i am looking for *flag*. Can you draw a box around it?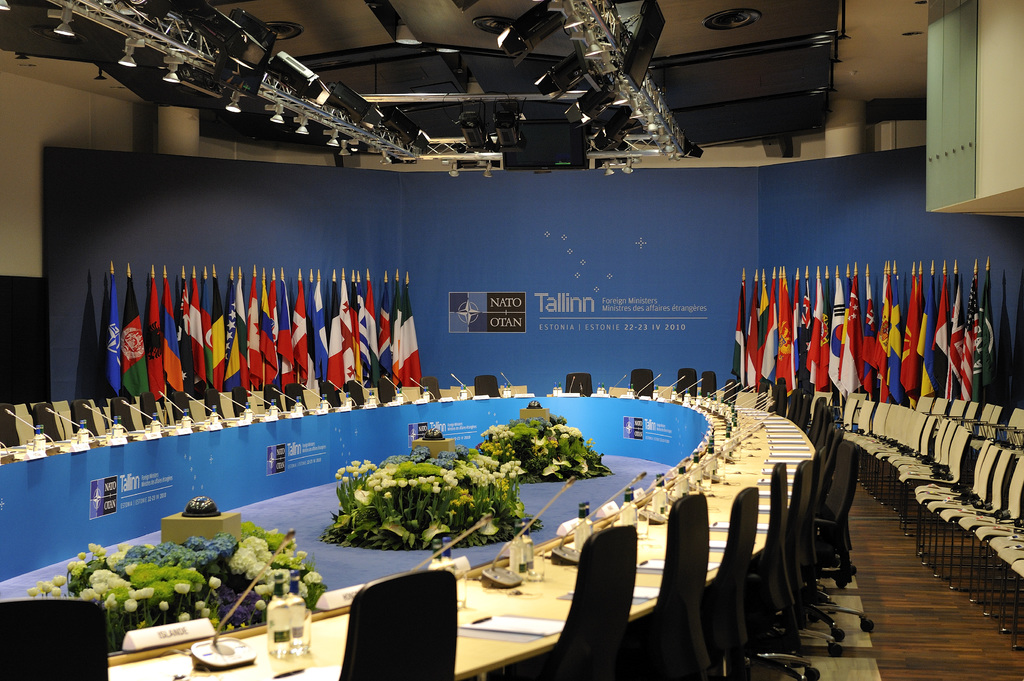
Sure, the bounding box is (left=398, top=283, right=423, bottom=388).
